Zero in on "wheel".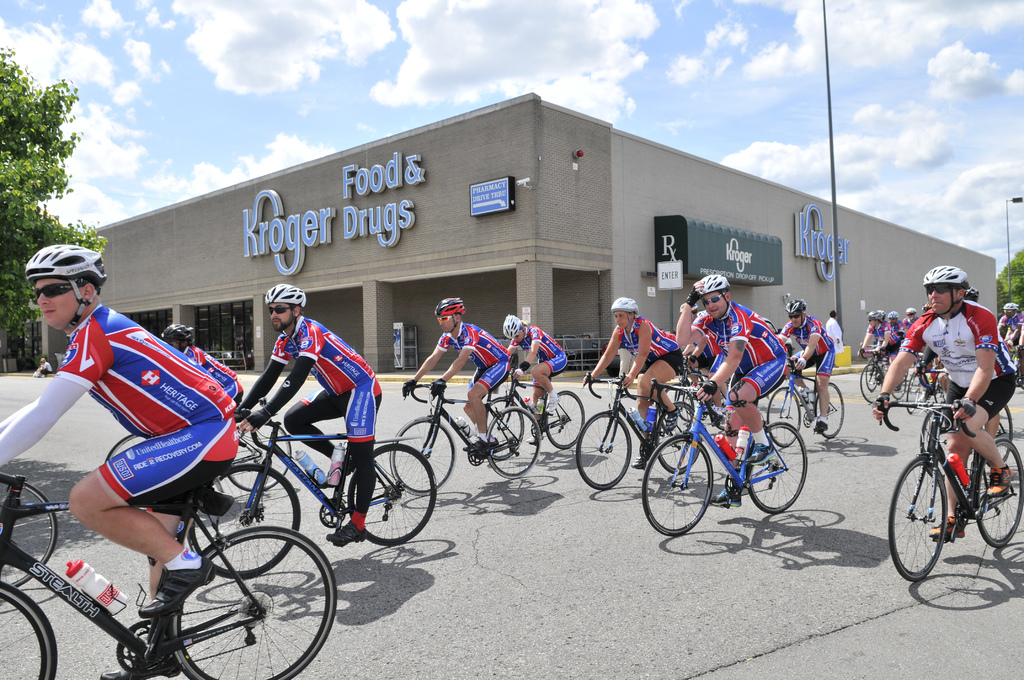
Zeroed in: x1=892, y1=449, x2=948, y2=583.
